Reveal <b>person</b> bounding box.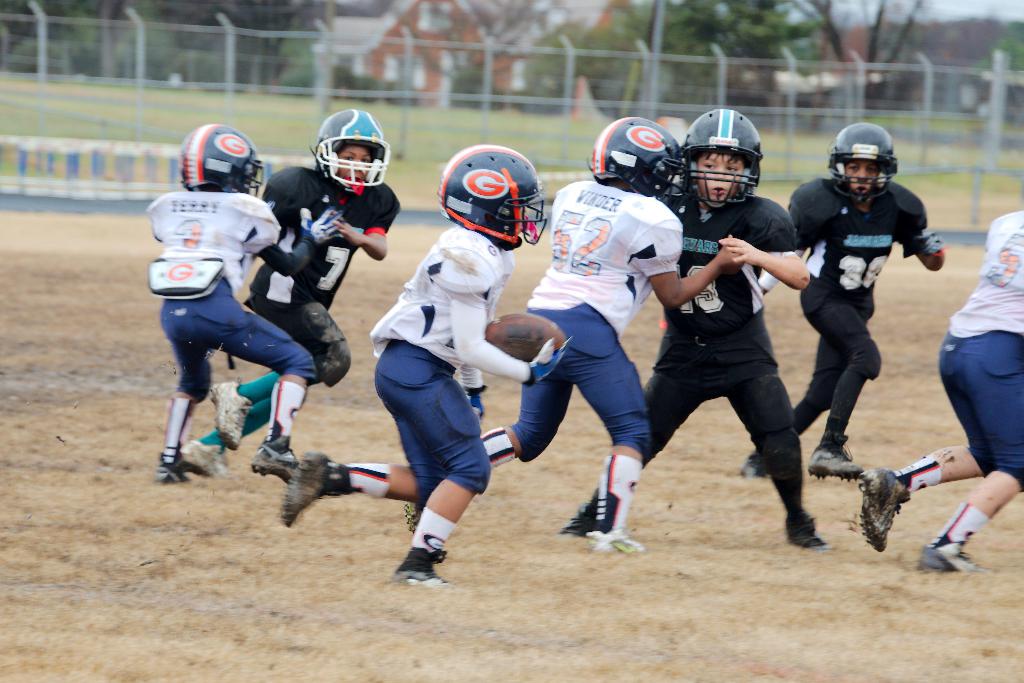
Revealed: <bbox>561, 109, 835, 549</bbox>.
